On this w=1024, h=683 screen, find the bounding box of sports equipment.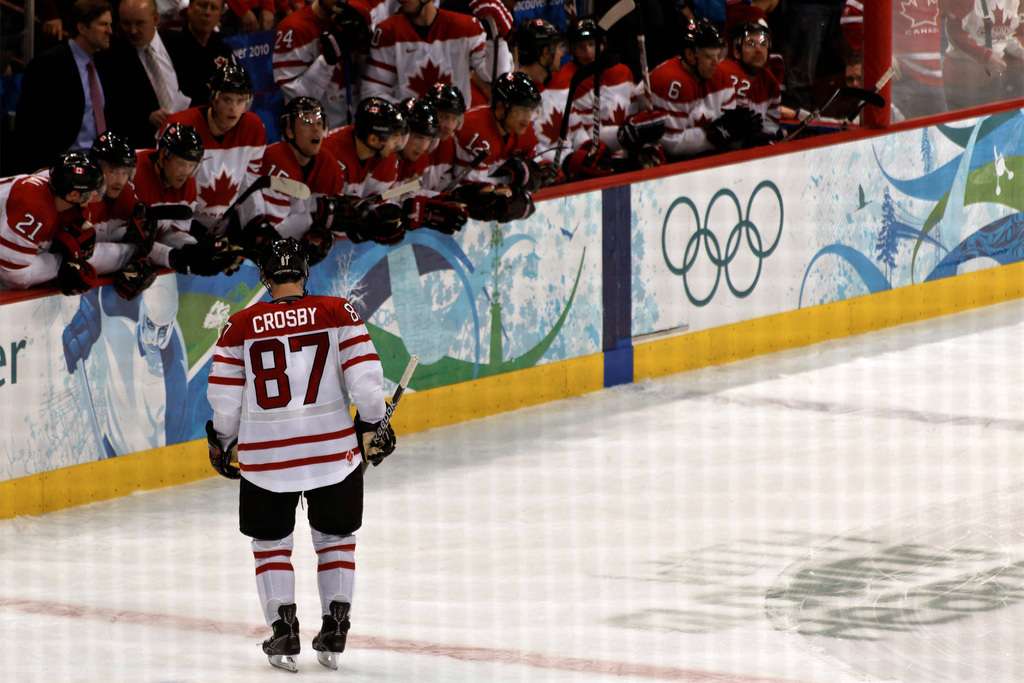
Bounding box: {"left": 306, "top": 220, "right": 335, "bottom": 263}.
